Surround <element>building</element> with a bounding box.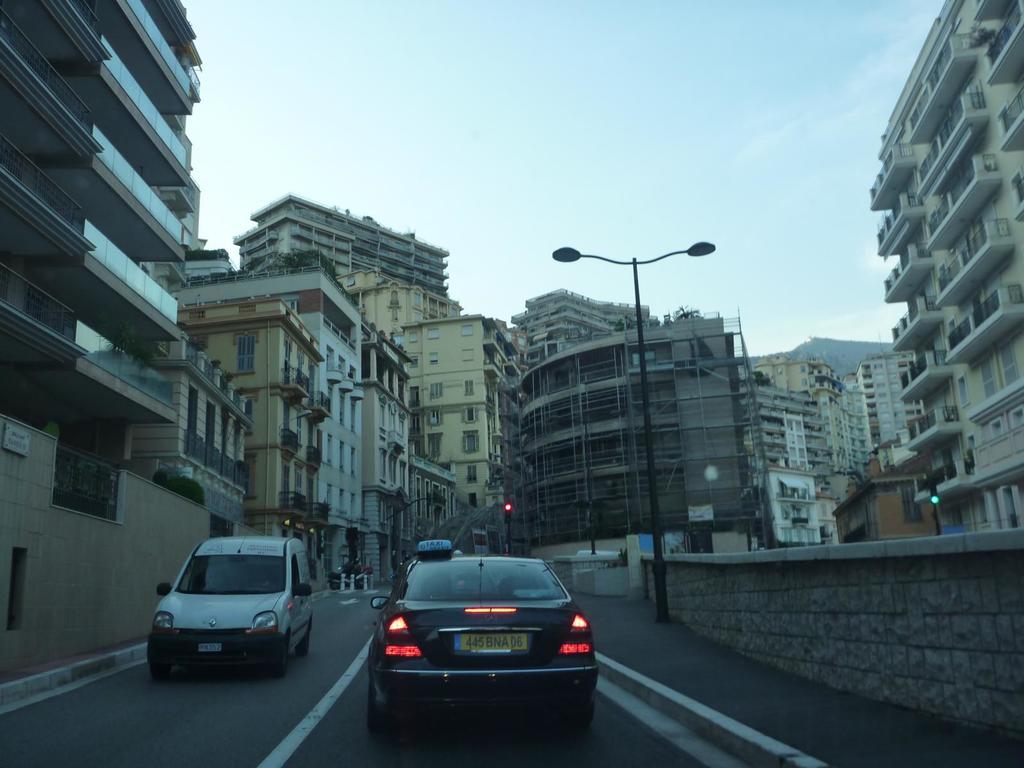
742, 379, 840, 484.
